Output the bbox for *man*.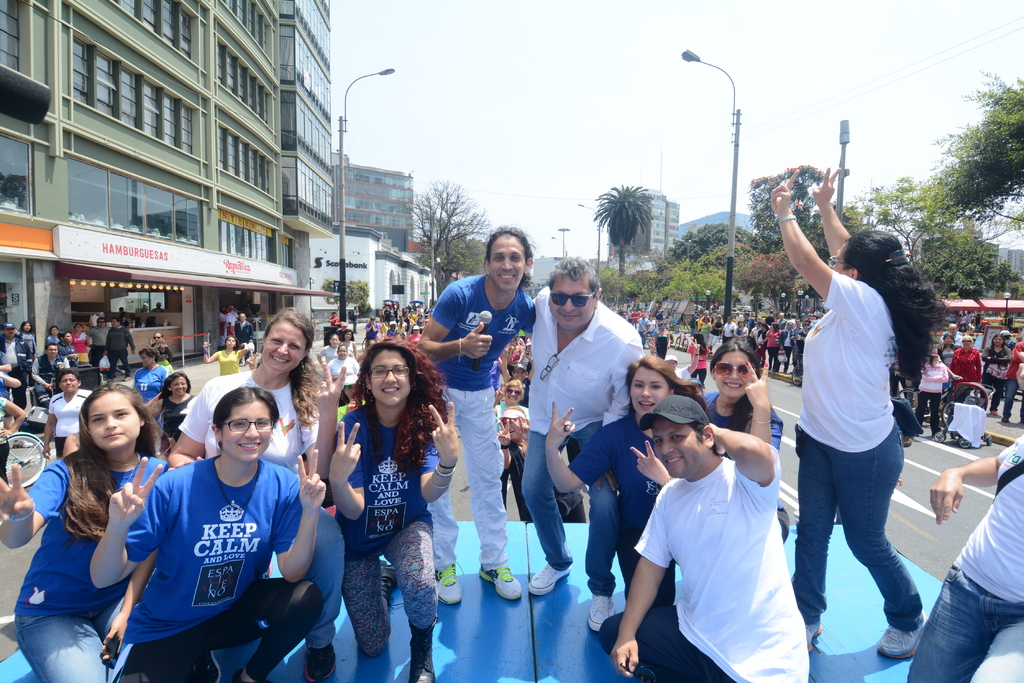
[637, 316, 648, 345].
